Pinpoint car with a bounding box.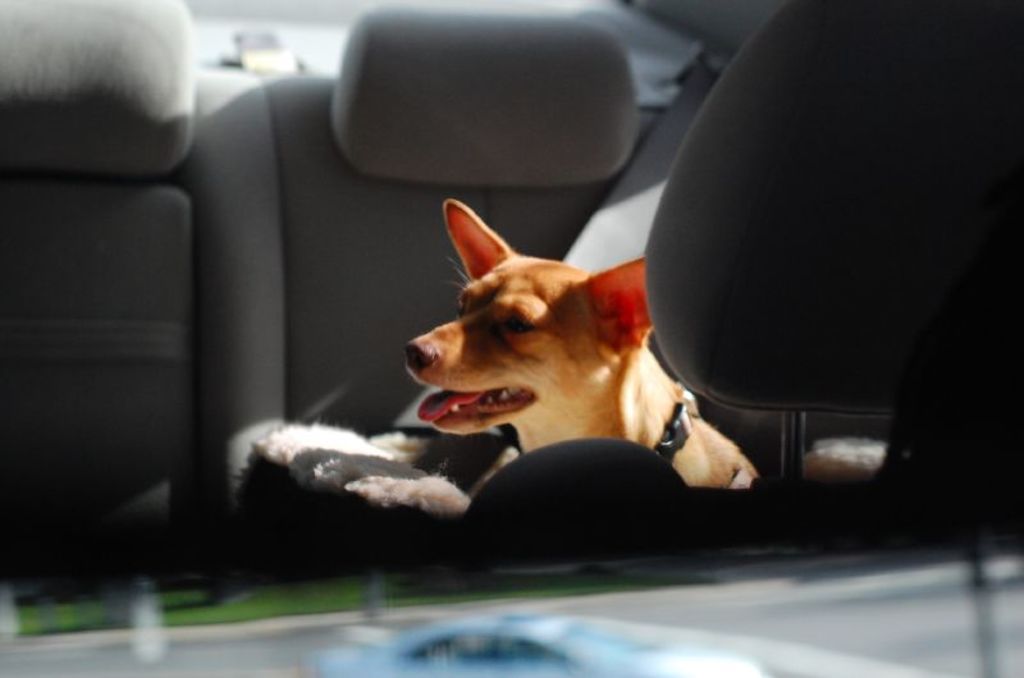
303:613:762:677.
